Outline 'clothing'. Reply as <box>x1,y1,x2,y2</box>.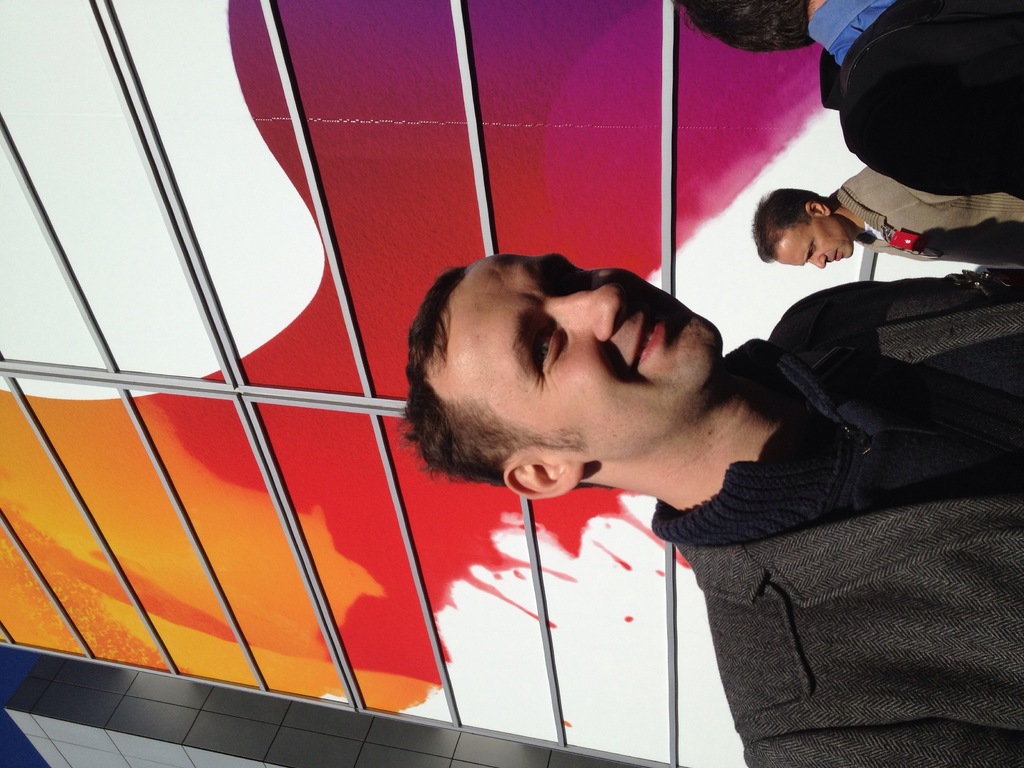
<box>570,280,1011,767</box>.
